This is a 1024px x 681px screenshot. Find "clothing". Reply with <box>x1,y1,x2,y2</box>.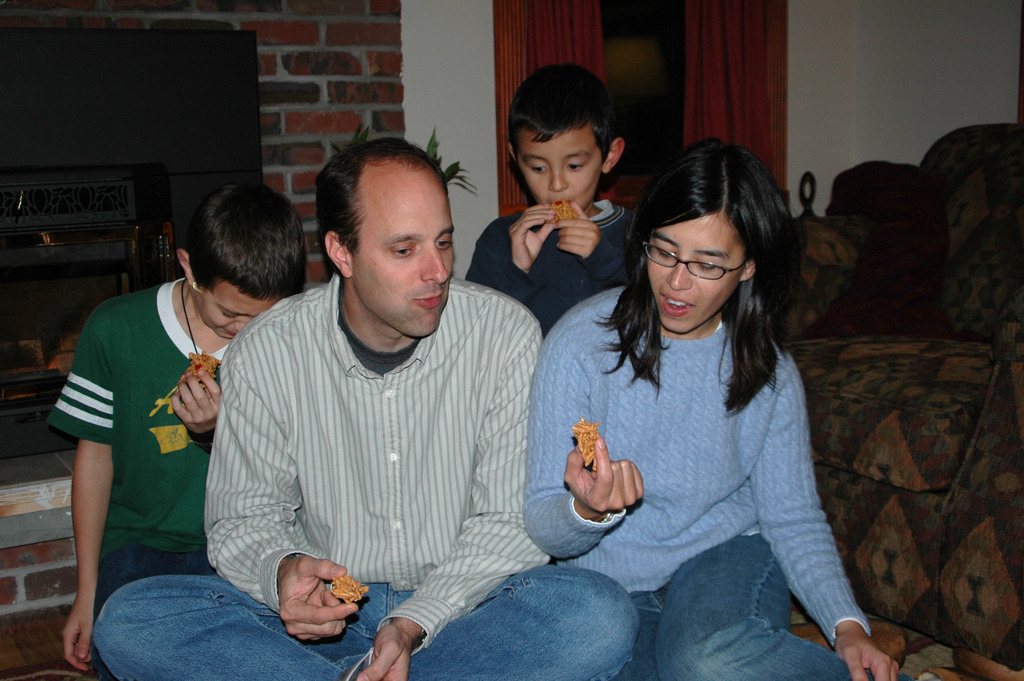
<box>45,277,232,680</box>.
